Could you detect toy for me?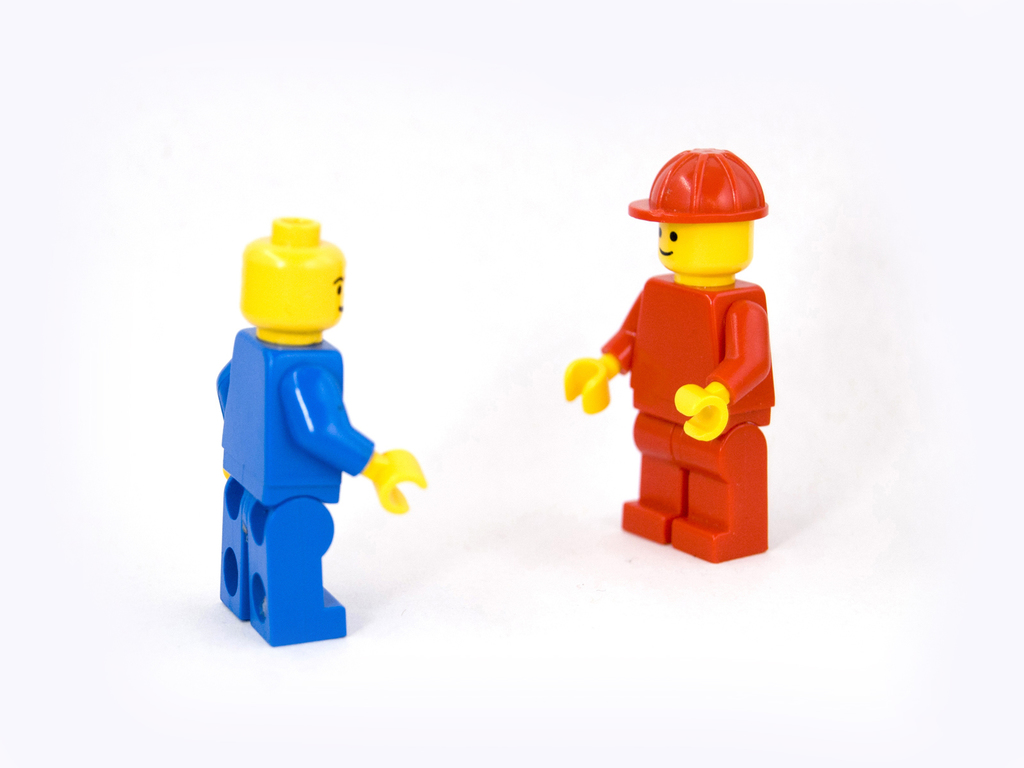
Detection result: <bbox>567, 135, 792, 564</bbox>.
